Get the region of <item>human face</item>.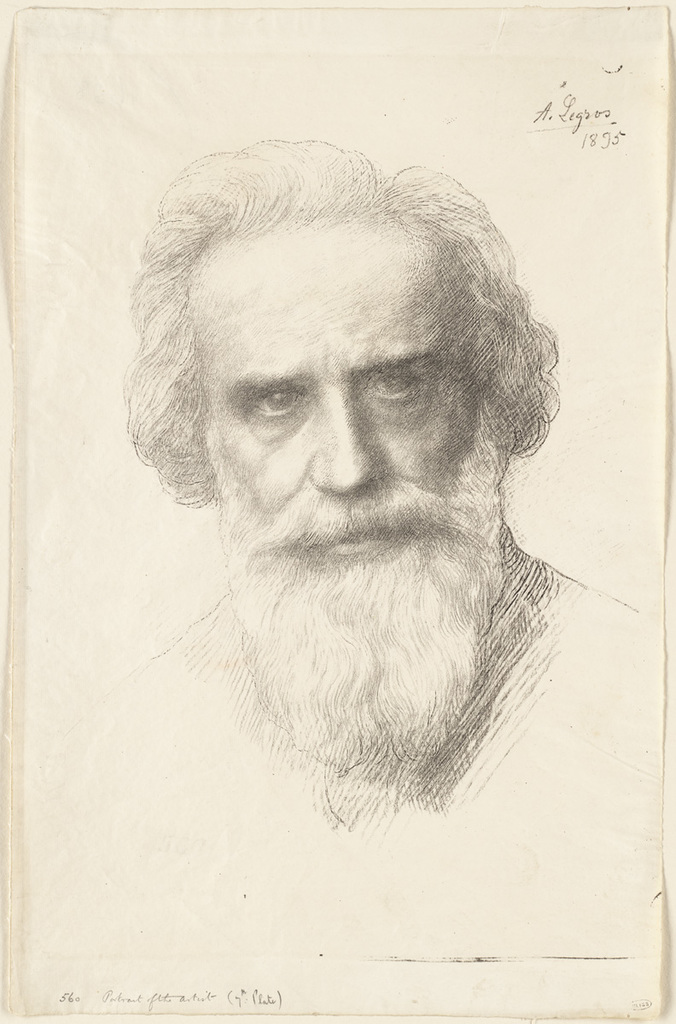
[201,236,486,552].
